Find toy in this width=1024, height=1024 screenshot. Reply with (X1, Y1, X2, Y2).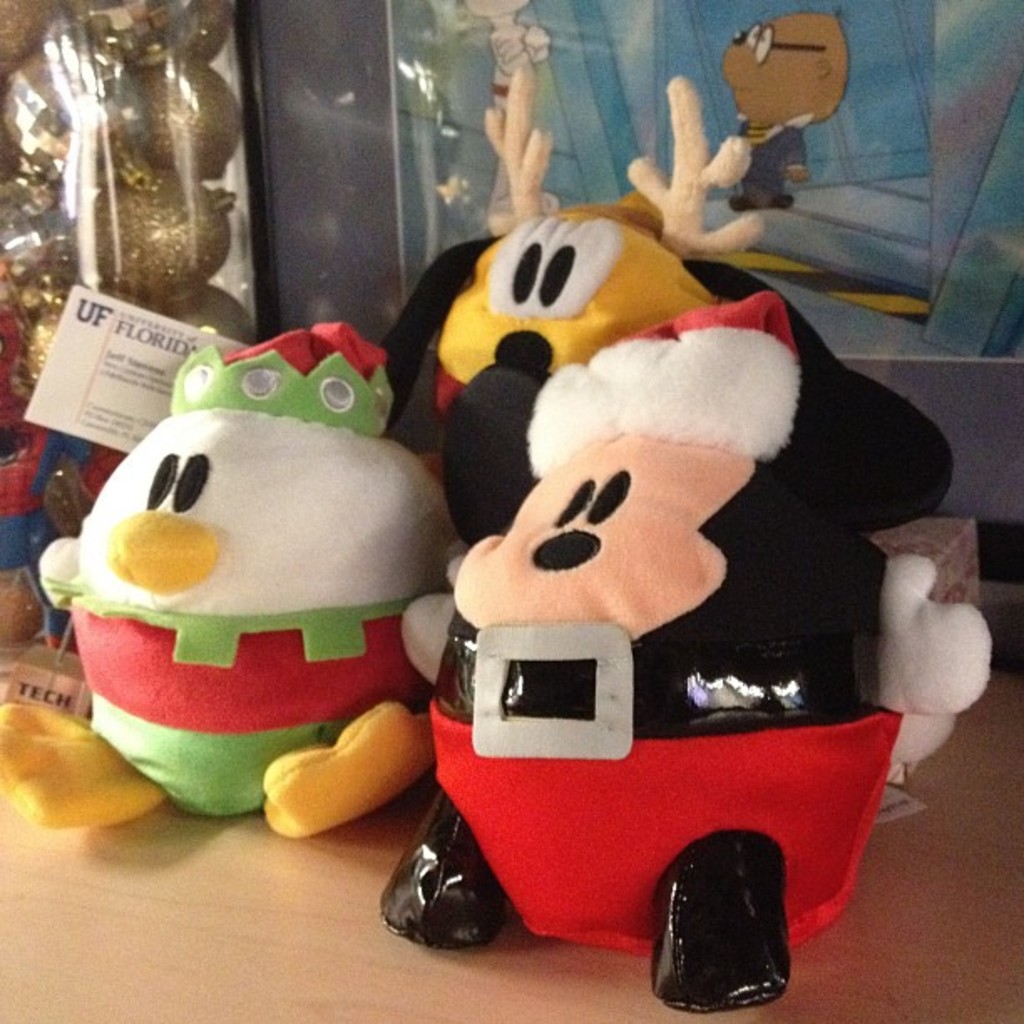
(355, 296, 937, 986).
